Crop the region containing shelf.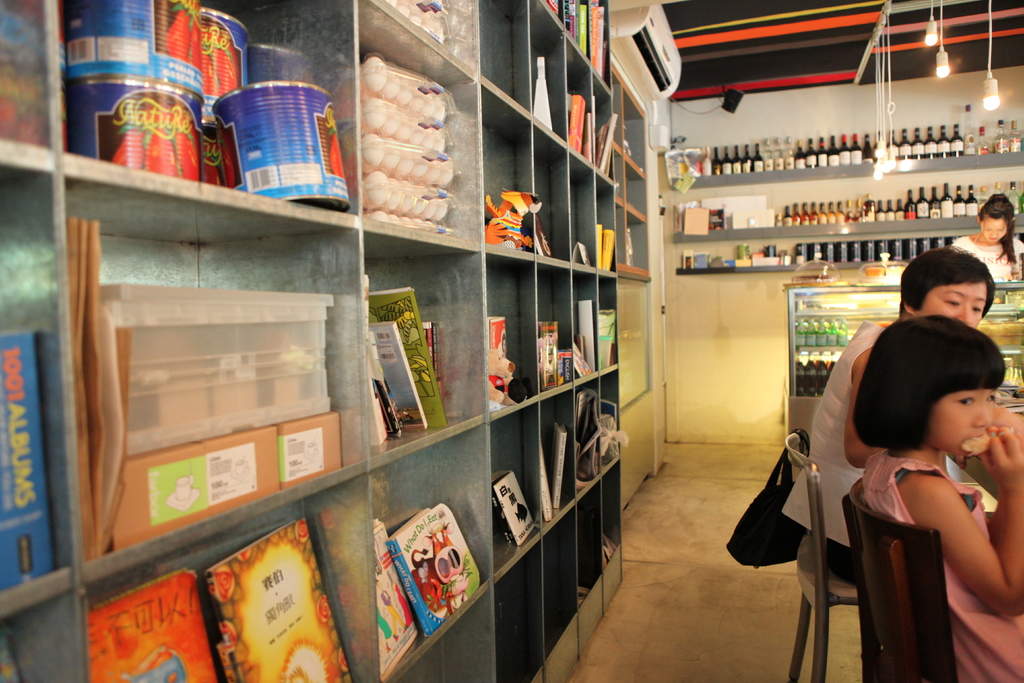
Crop region: left=801, top=325, right=1023, bottom=373.
